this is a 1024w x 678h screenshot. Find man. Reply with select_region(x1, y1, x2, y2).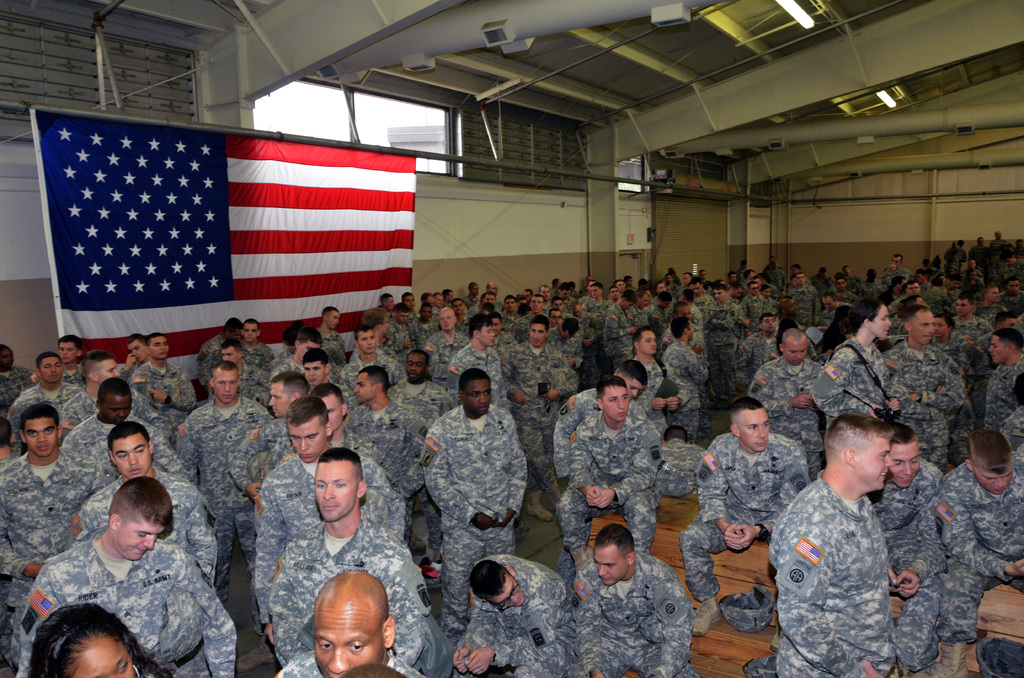
select_region(58, 380, 187, 478).
